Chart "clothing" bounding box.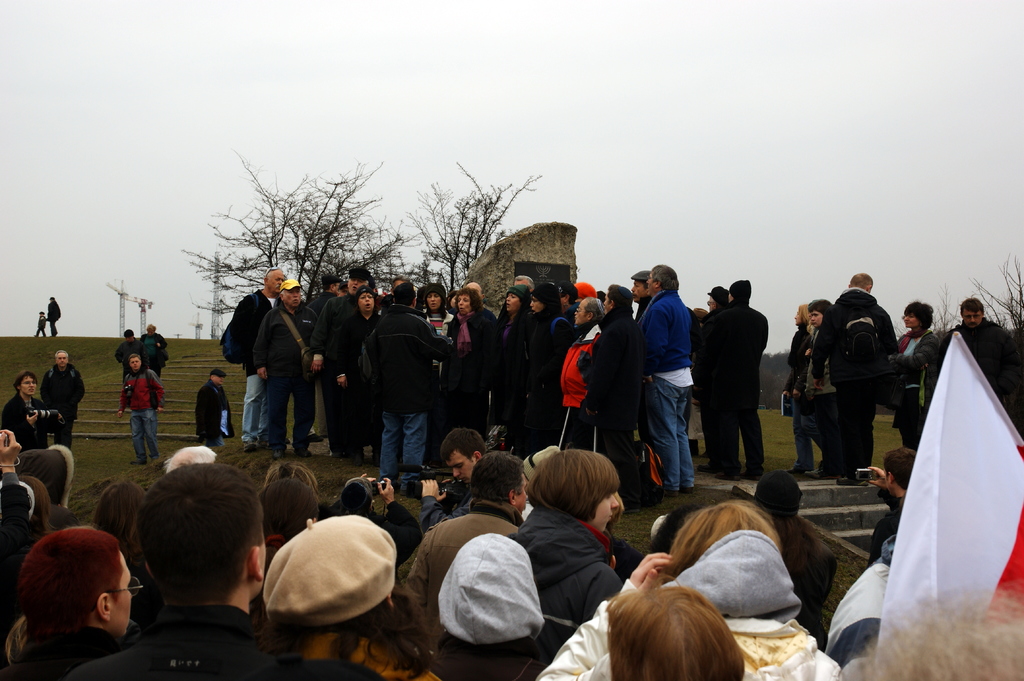
Charted: x1=4, y1=621, x2=127, y2=680.
